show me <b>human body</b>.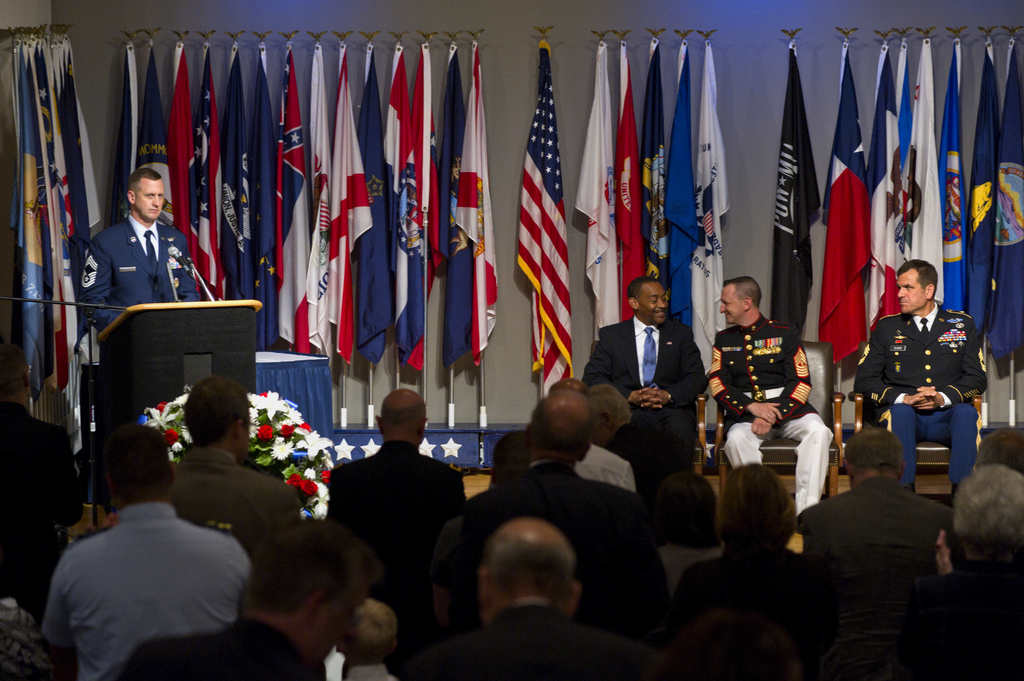
<b>human body</b> is here: <bbox>401, 525, 664, 680</bbox>.
